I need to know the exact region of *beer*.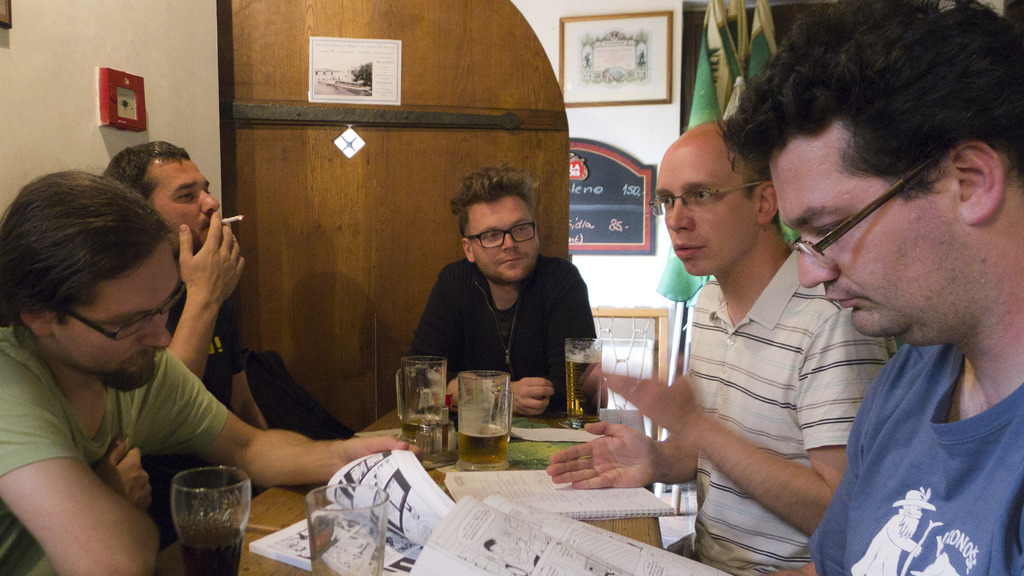
Region: left=563, top=334, right=605, bottom=422.
